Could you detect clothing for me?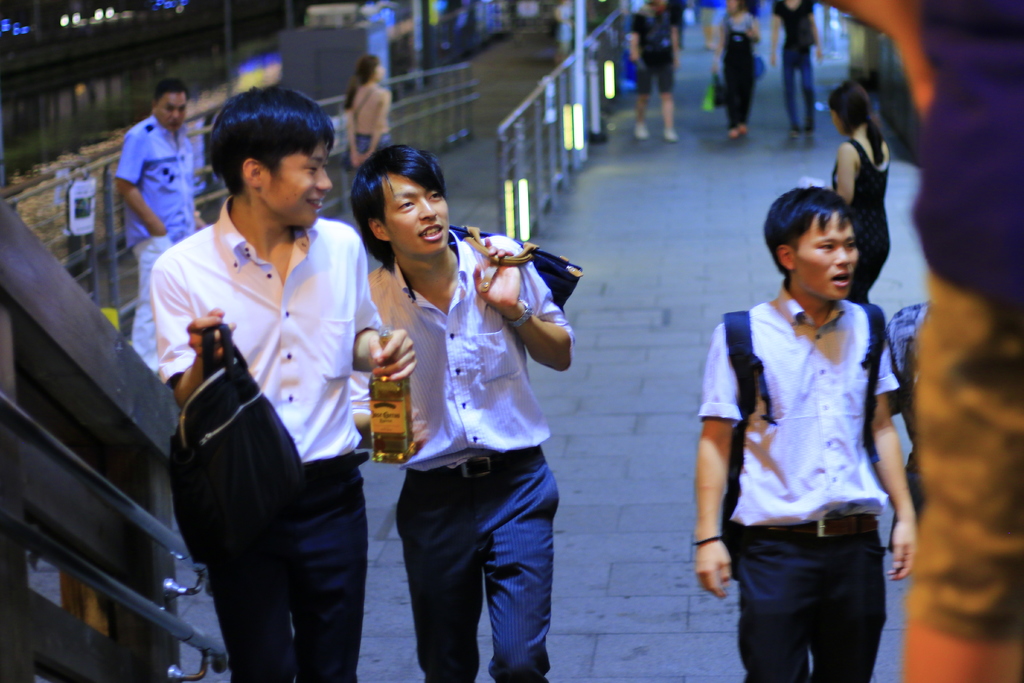
Detection result: 152:215:381:682.
